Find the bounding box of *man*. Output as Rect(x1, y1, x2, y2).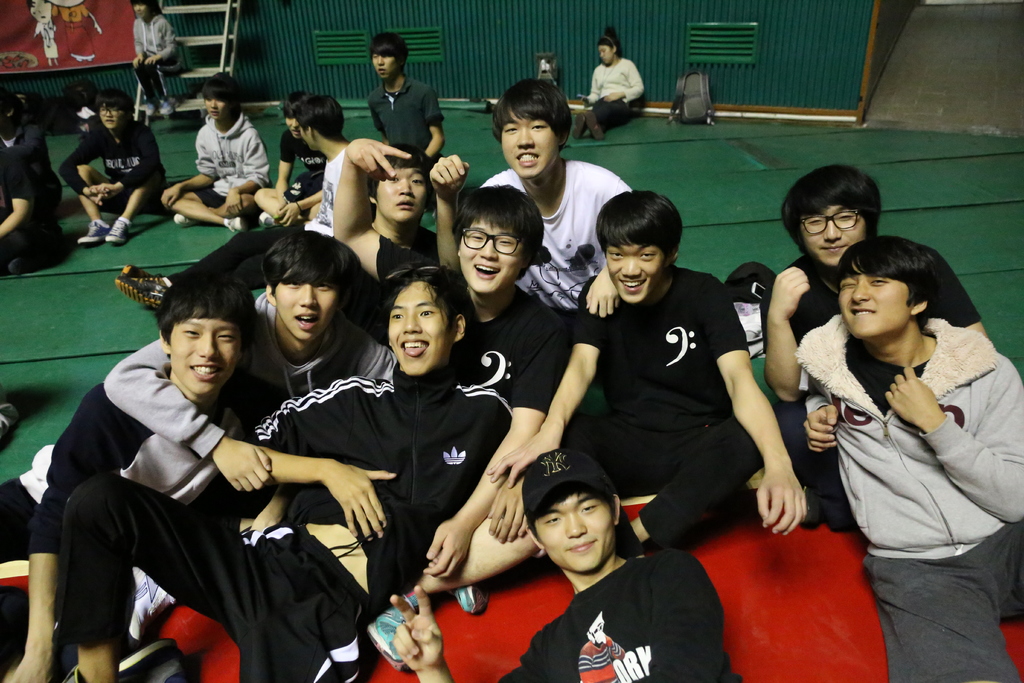
Rect(330, 136, 565, 666).
